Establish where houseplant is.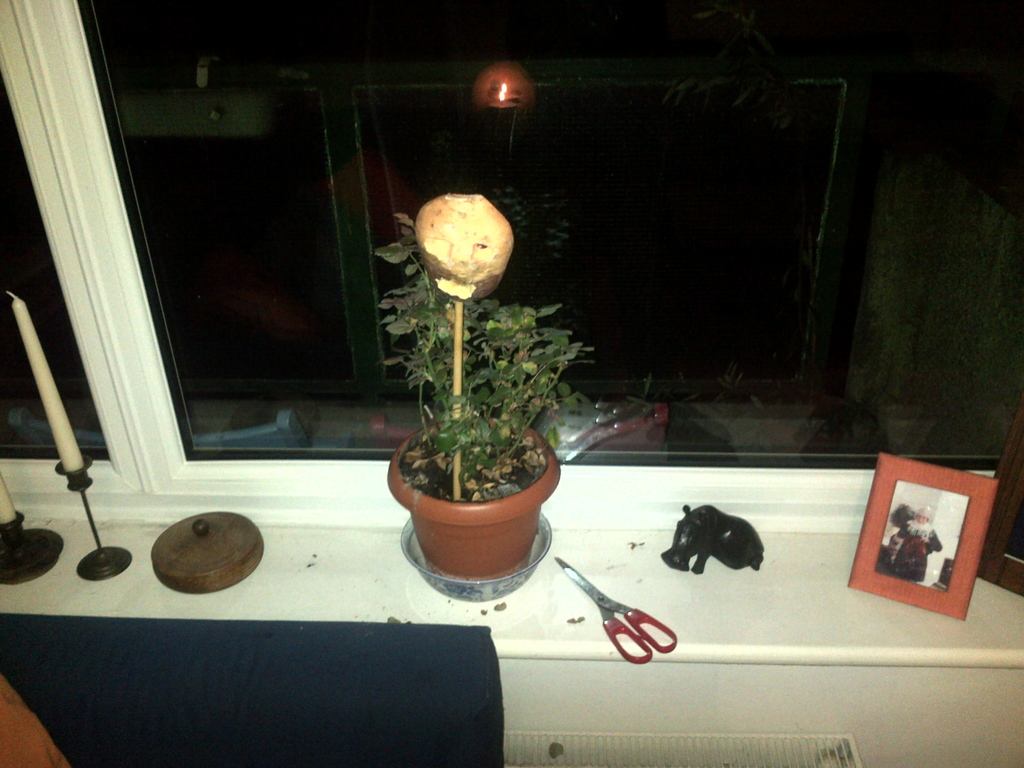
Established at {"left": 378, "top": 214, "right": 577, "bottom": 586}.
